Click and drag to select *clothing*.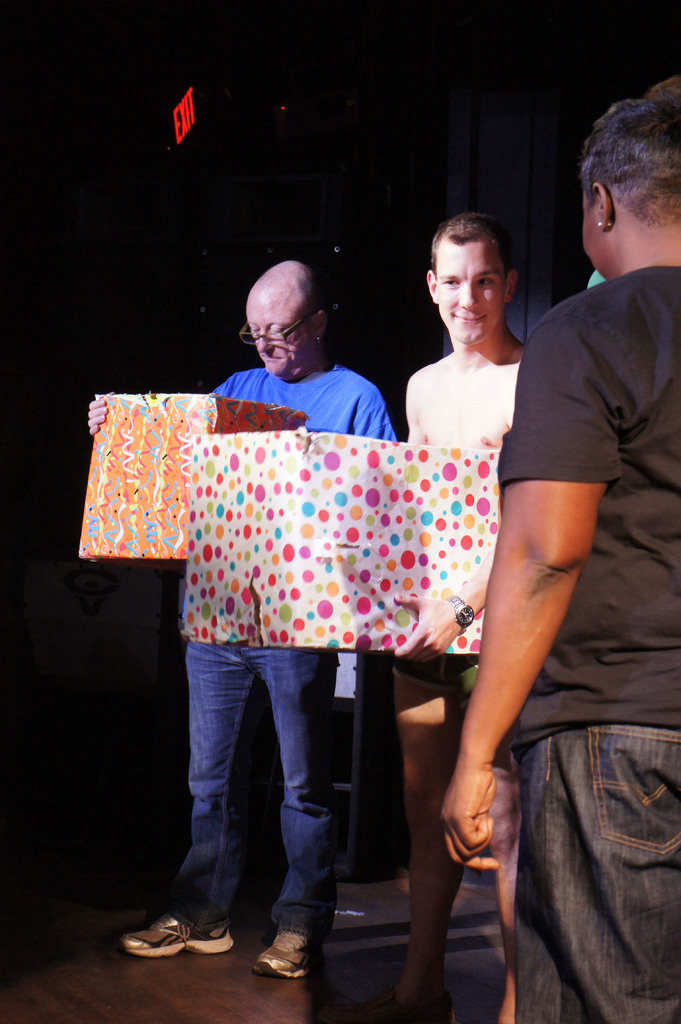
Selection: select_region(380, 657, 479, 699).
